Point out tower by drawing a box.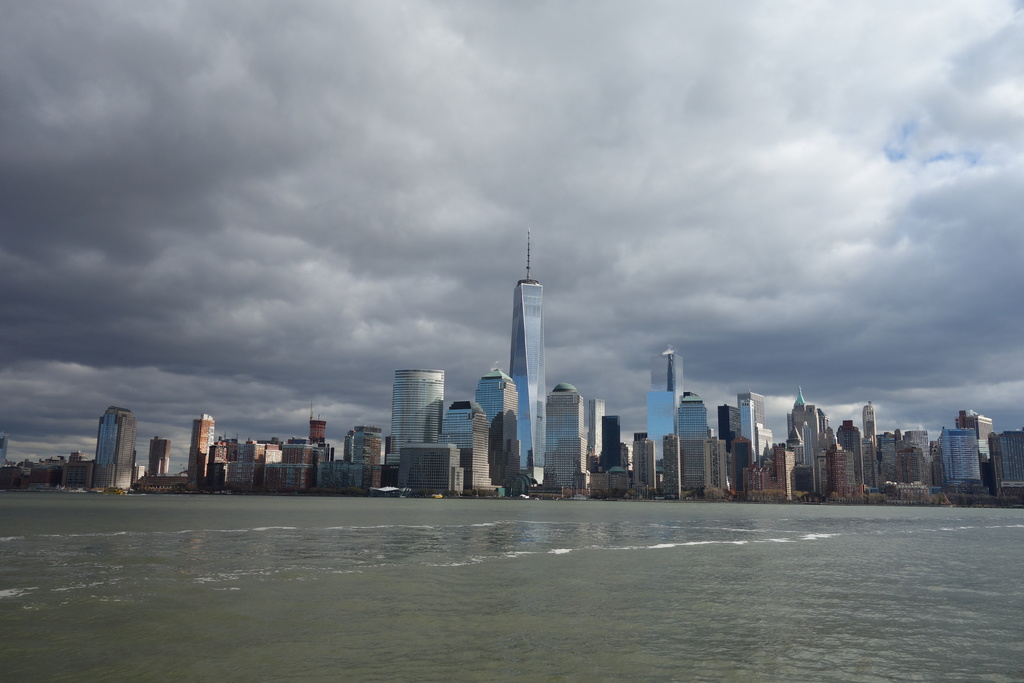
bbox=[385, 365, 446, 466].
